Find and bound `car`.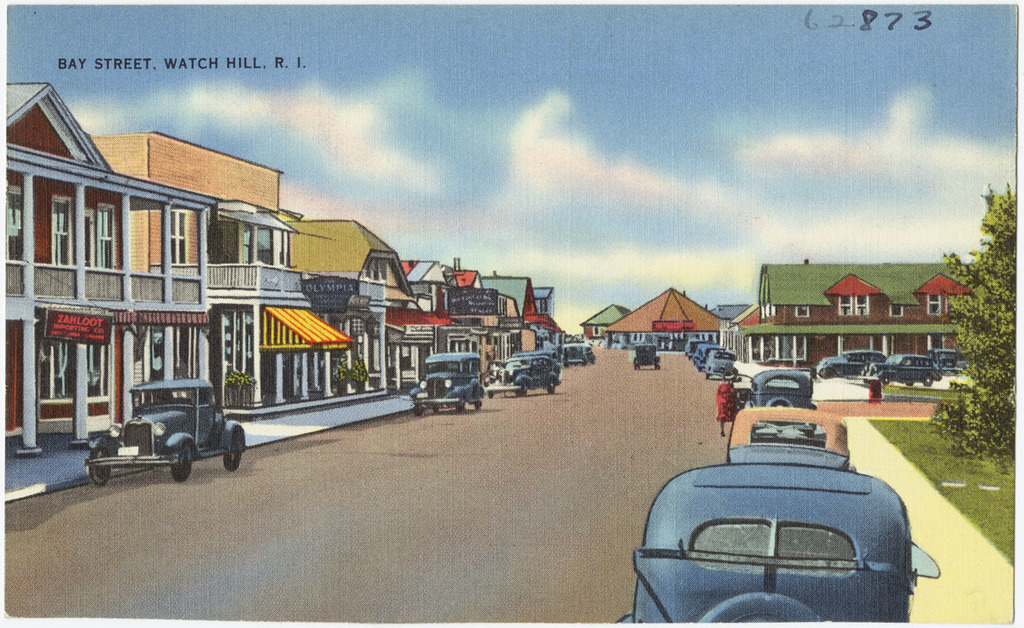
Bound: (537, 349, 561, 366).
